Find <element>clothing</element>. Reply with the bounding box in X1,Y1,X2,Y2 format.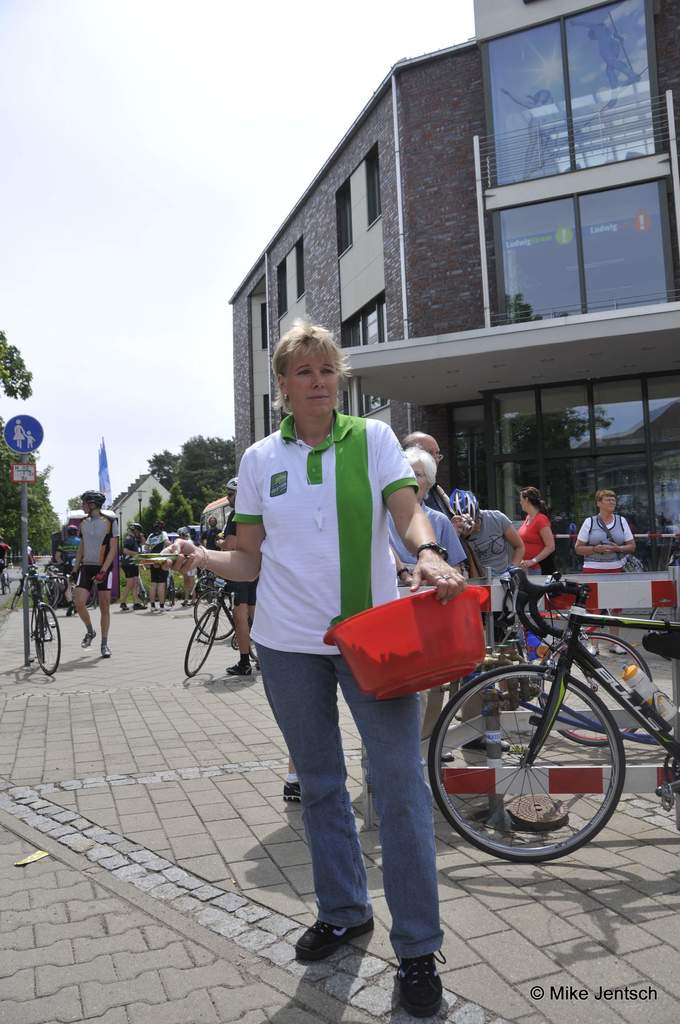
517,510,560,573.
